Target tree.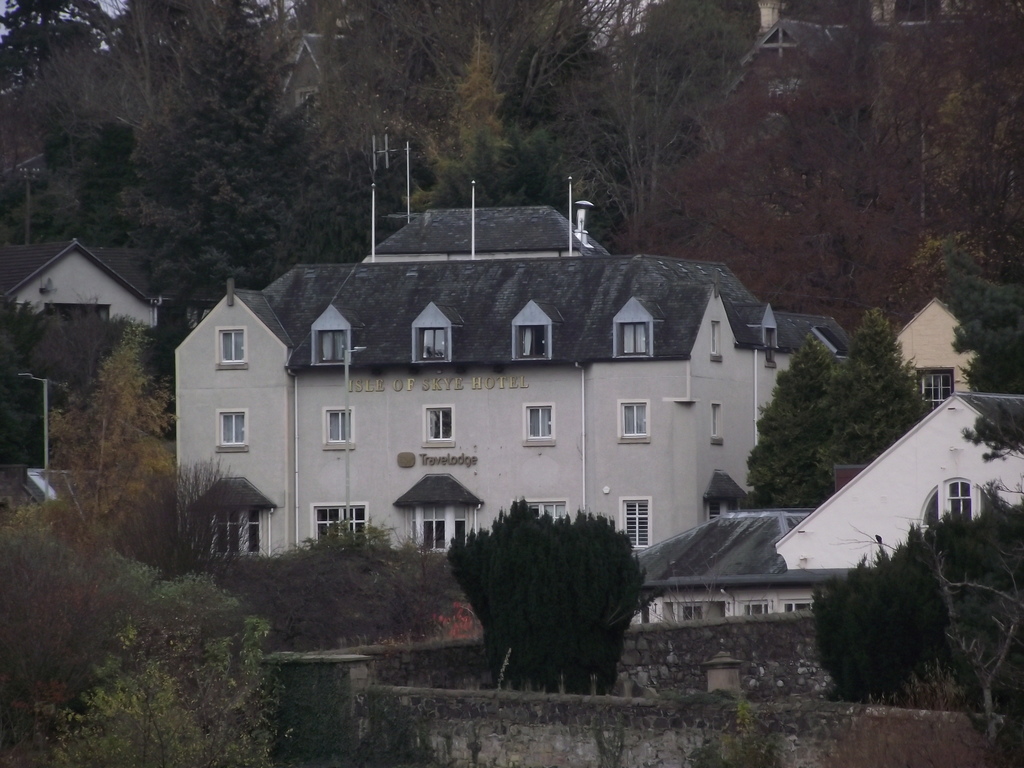
Target region: x1=744 y1=331 x2=836 y2=511.
